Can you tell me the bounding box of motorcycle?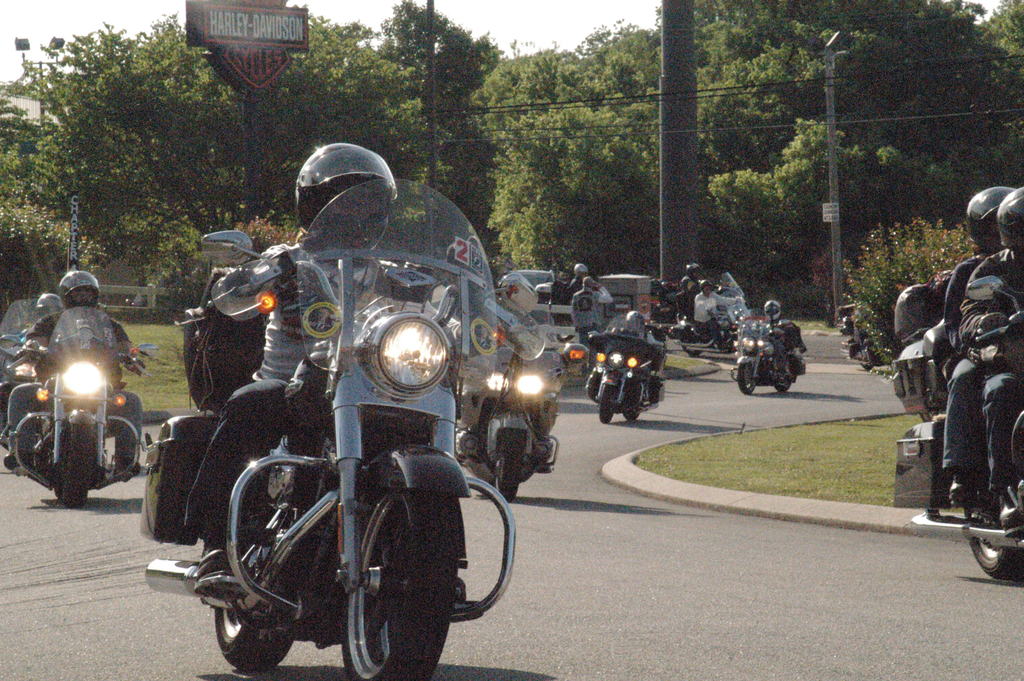
726:318:804:391.
